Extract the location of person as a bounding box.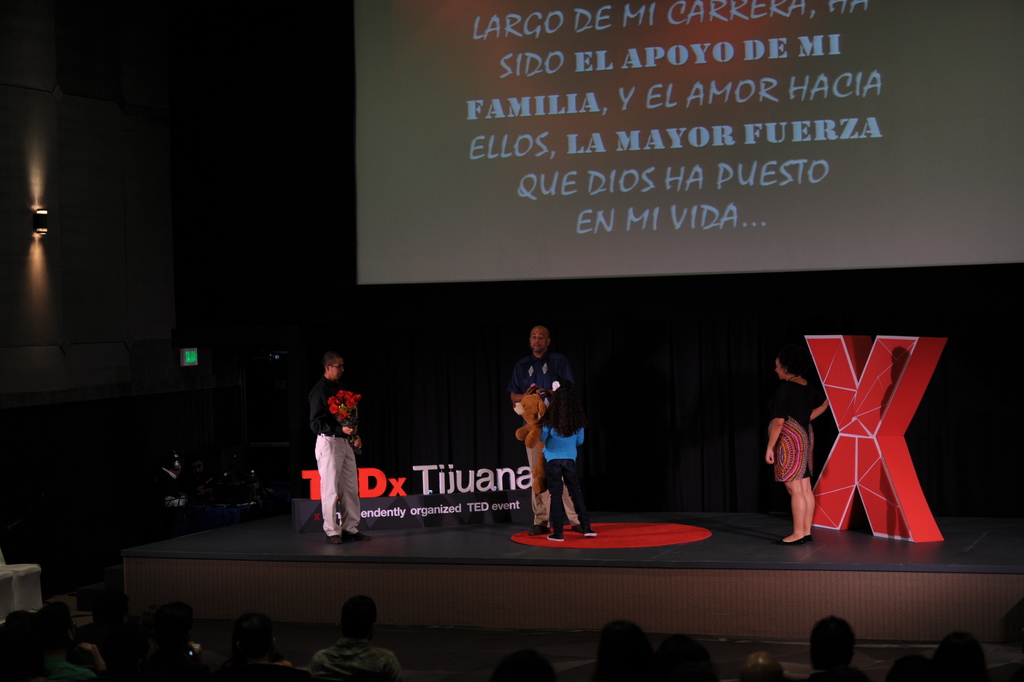
l=311, t=592, r=406, b=681.
